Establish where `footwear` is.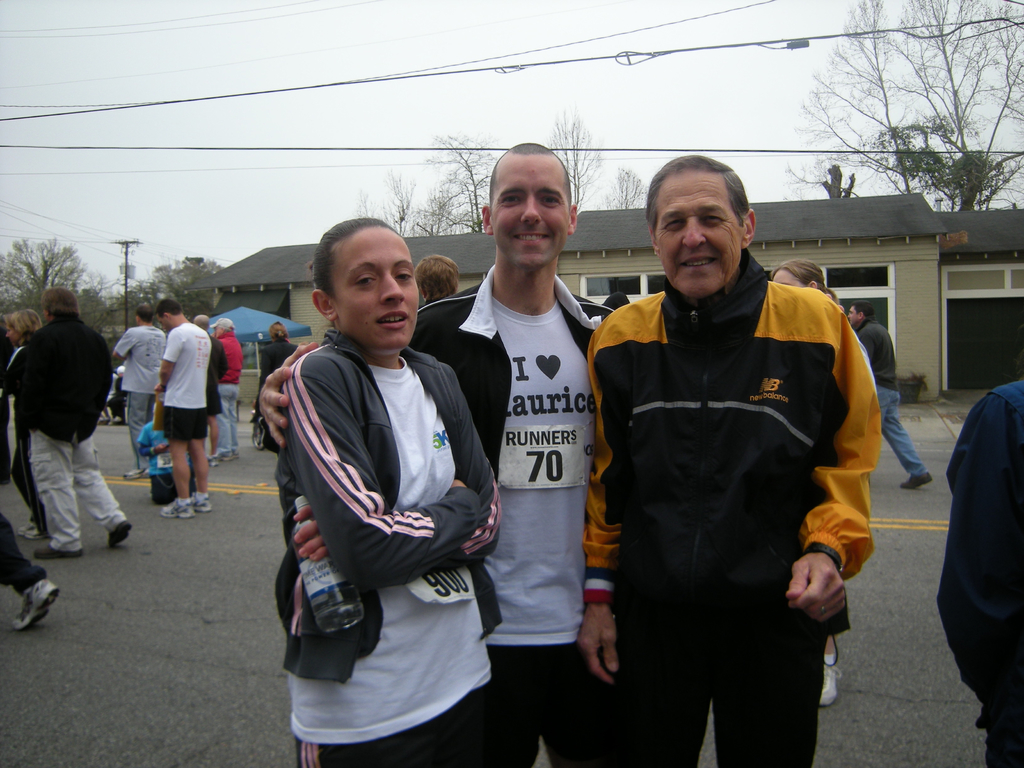
Established at 10 573 60 634.
